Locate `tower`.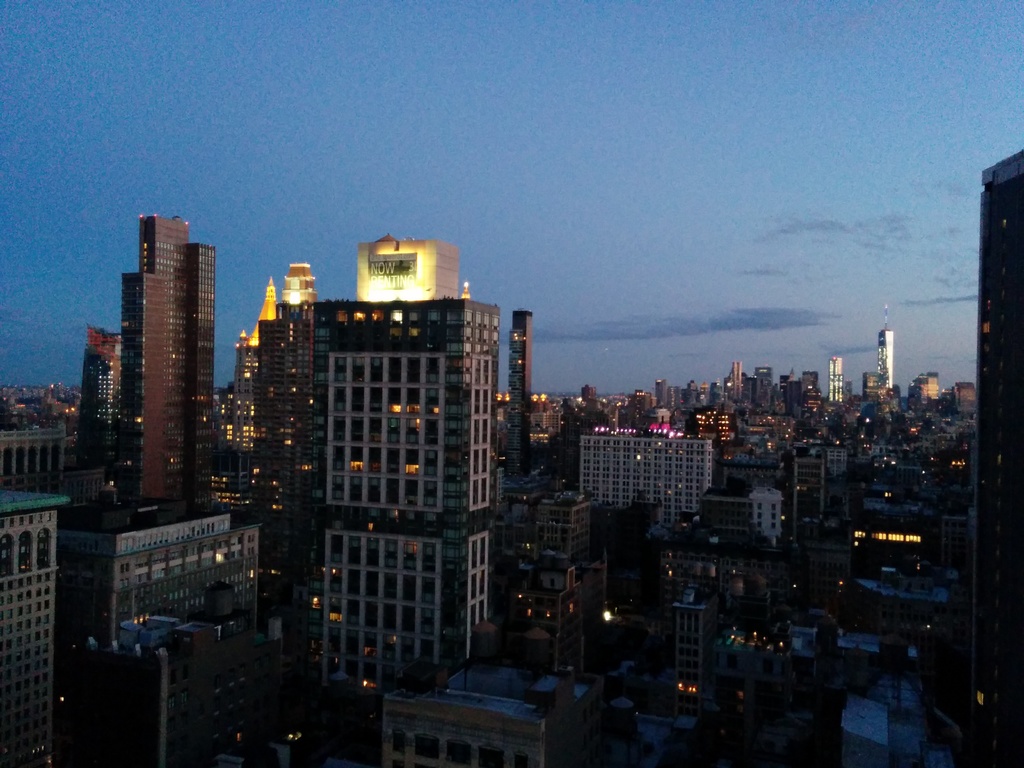
Bounding box: {"x1": 395, "y1": 657, "x2": 620, "y2": 761}.
